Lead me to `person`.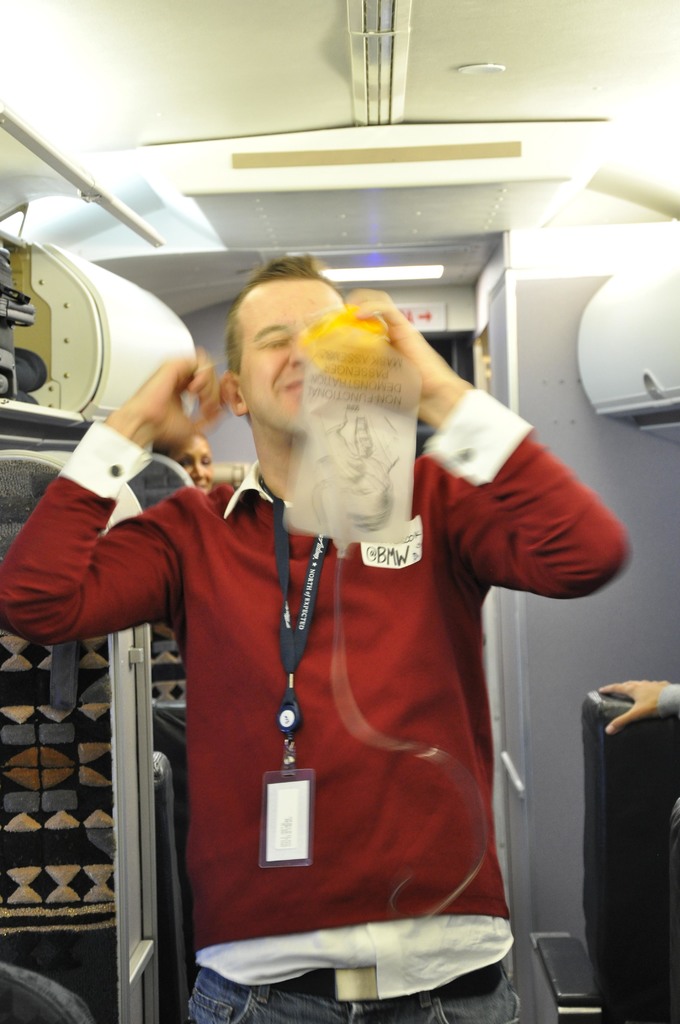
Lead to {"left": 599, "top": 680, "right": 679, "bottom": 734}.
